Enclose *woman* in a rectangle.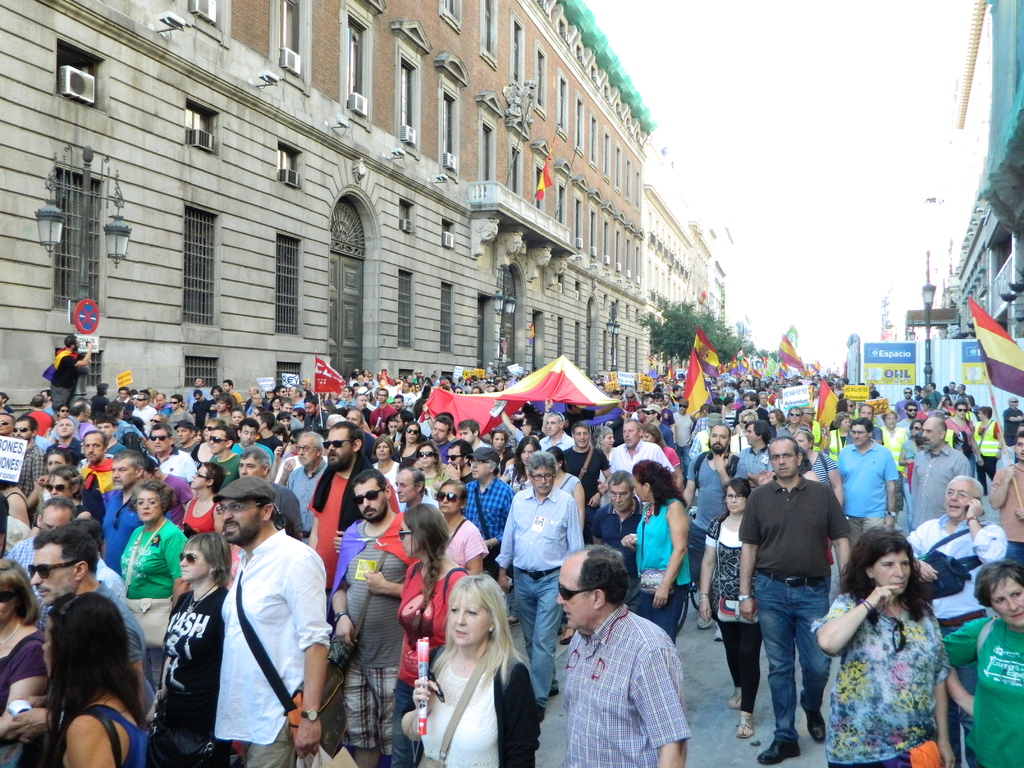
box=[812, 528, 953, 767].
